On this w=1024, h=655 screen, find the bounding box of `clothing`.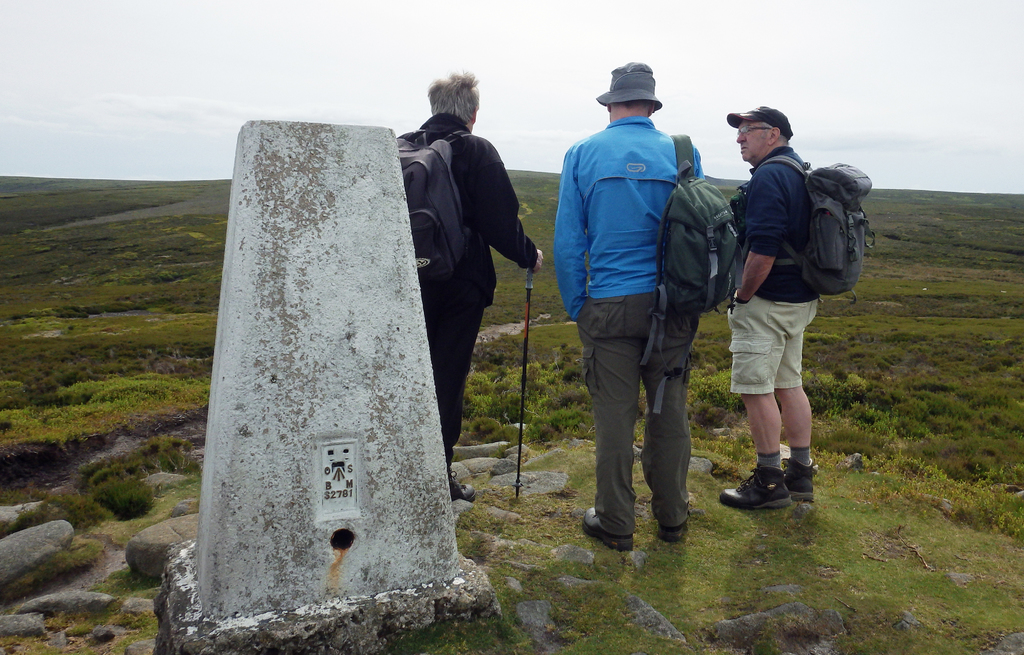
Bounding box: [416,112,538,482].
